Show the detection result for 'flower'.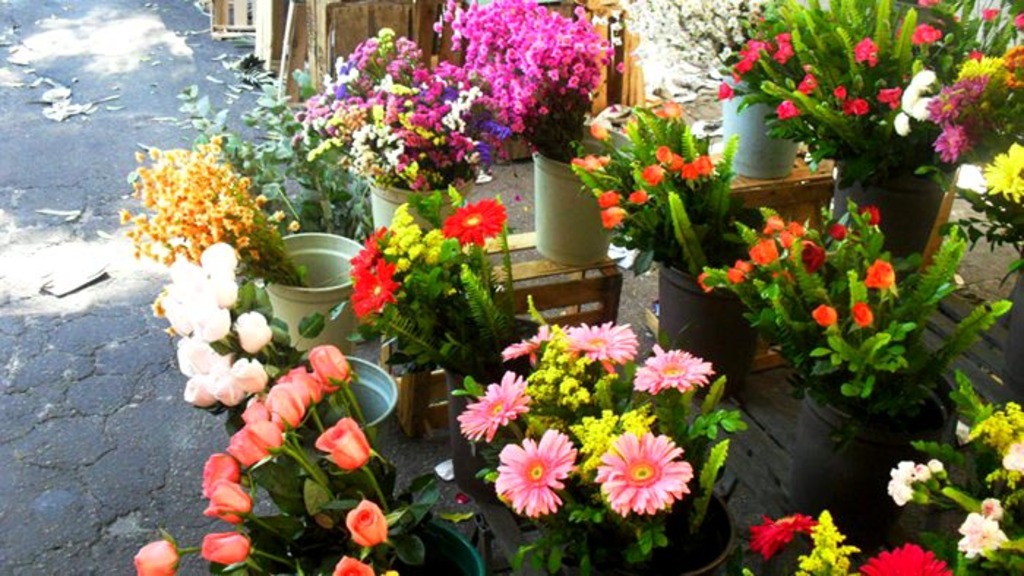
bbox=(439, 196, 509, 246).
